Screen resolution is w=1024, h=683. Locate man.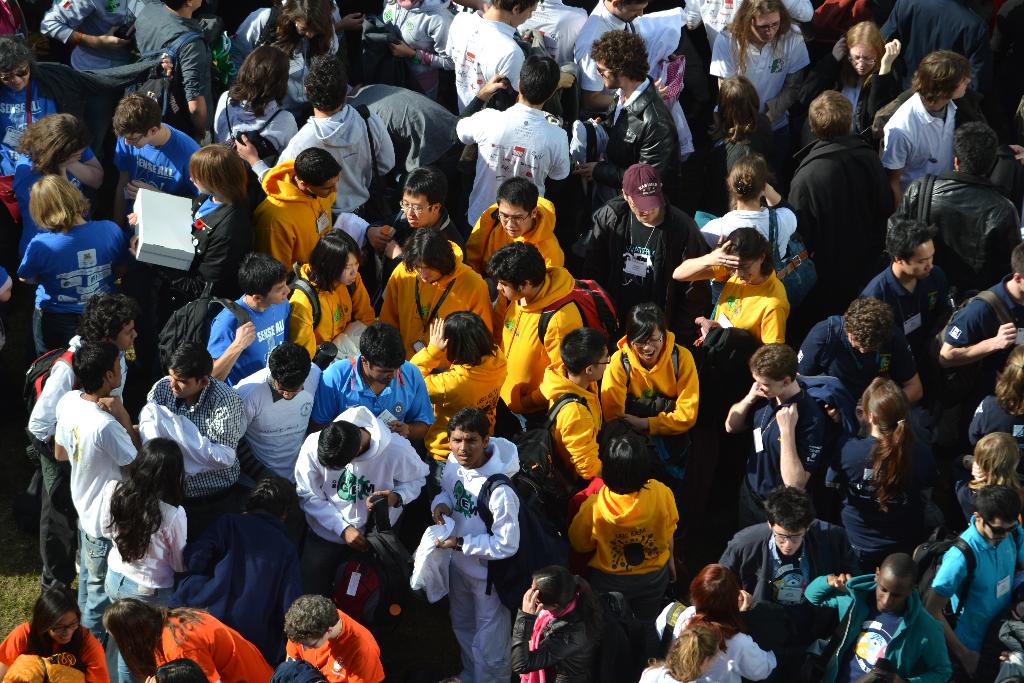
x1=50 y1=341 x2=138 y2=651.
